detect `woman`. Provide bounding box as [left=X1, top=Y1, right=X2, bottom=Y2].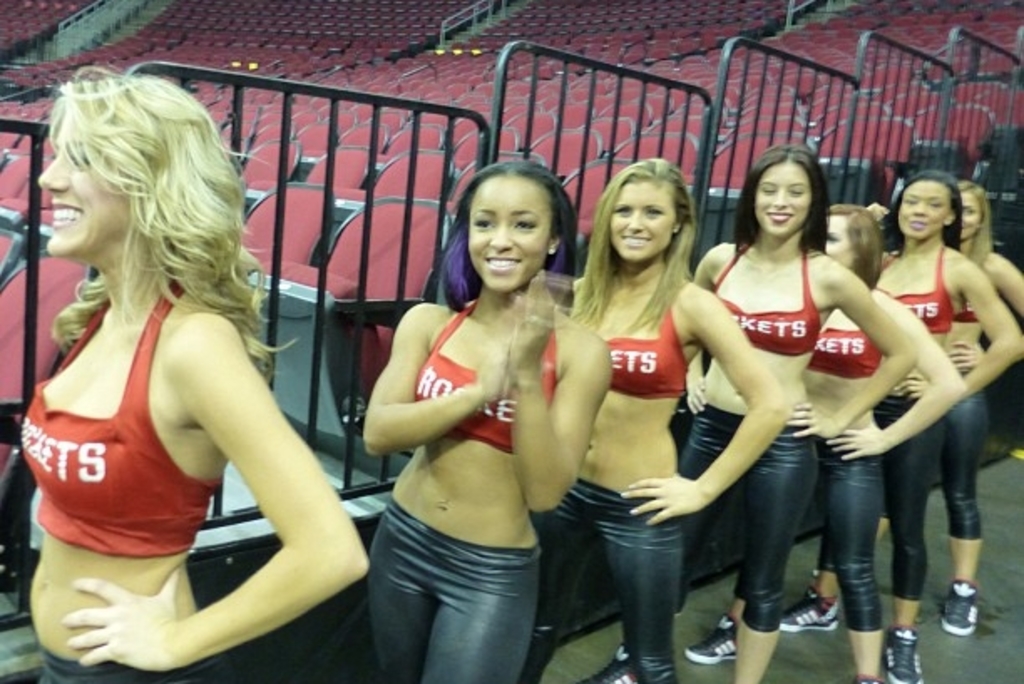
[left=358, top=161, right=616, bottom=682].
